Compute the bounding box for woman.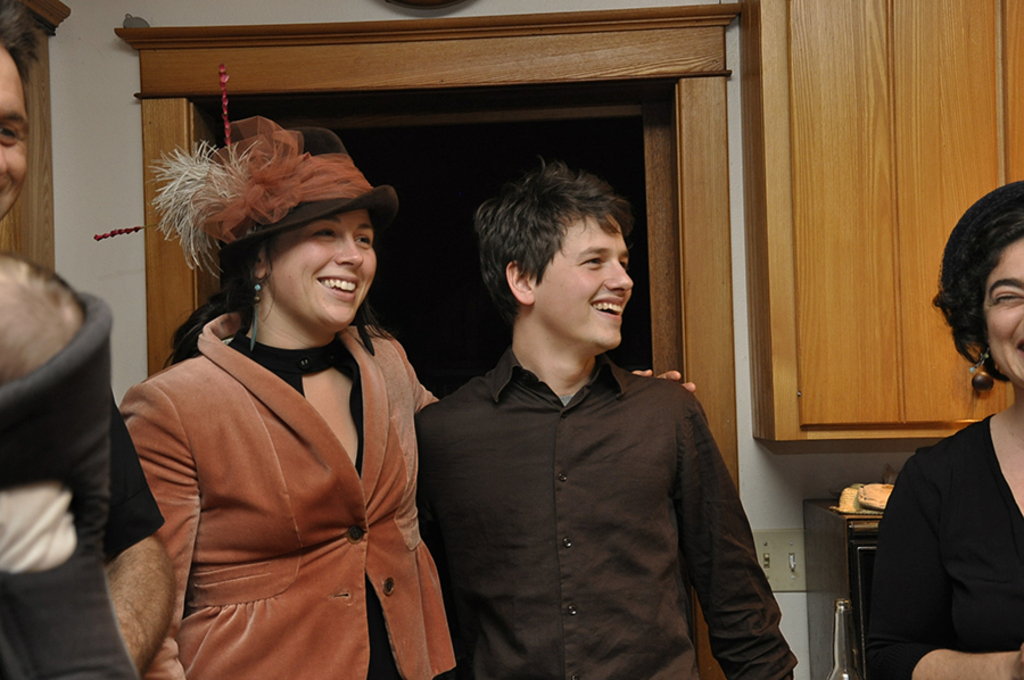
<region>865, 177, 1023, 679</region>.
